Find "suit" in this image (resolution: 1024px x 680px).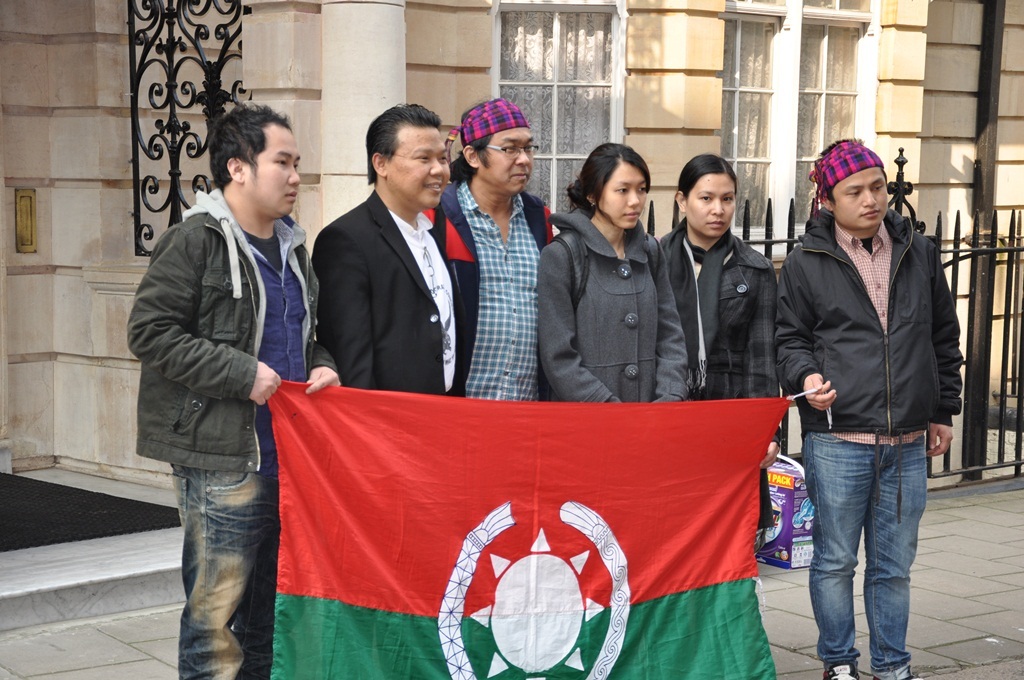
locate(312, 127, 479, 408).
